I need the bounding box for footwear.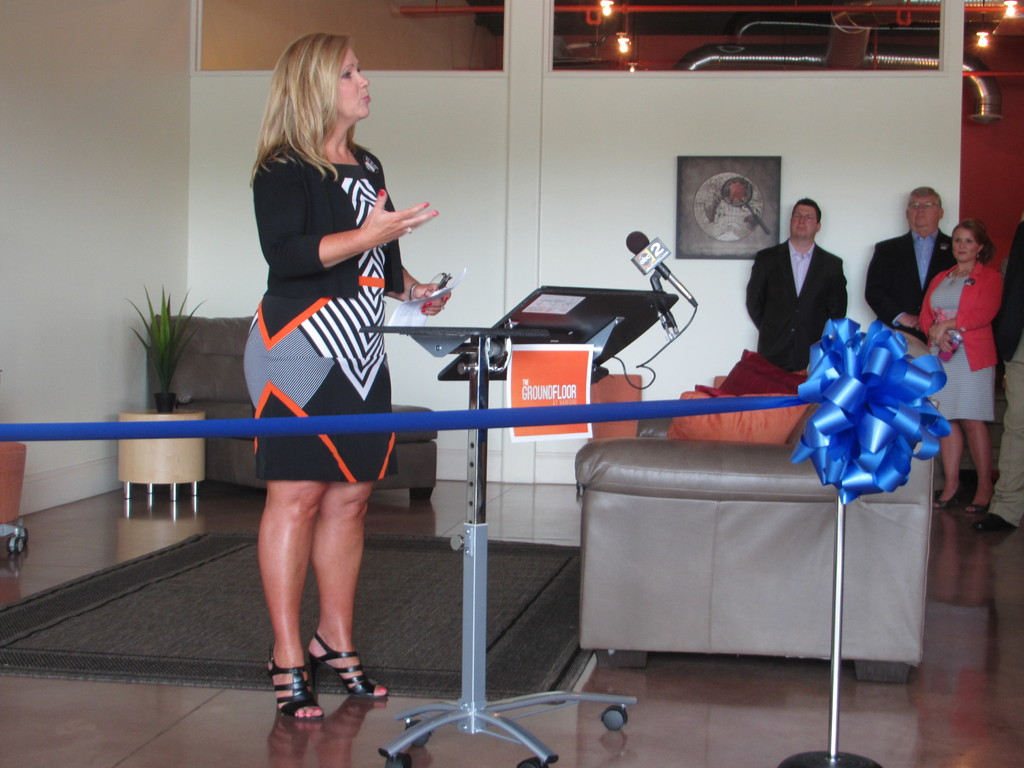
Here it is: 263 653 321 728.
